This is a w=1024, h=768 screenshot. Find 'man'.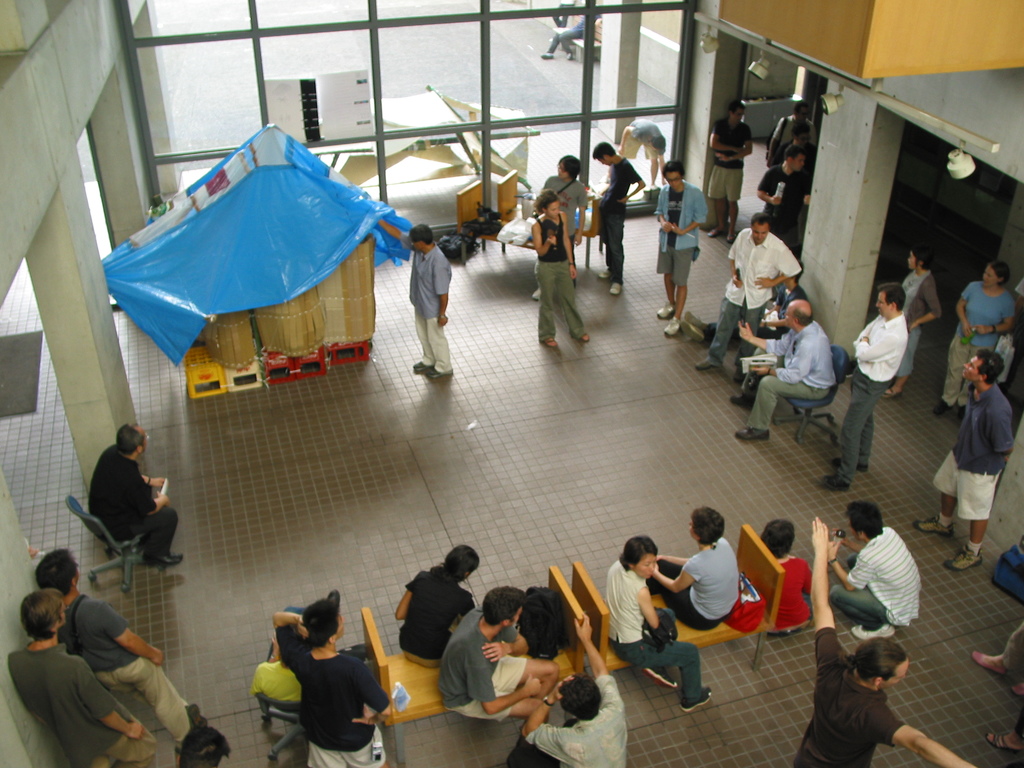
Bounding box: bbox=(763, 100, 817, 164).
